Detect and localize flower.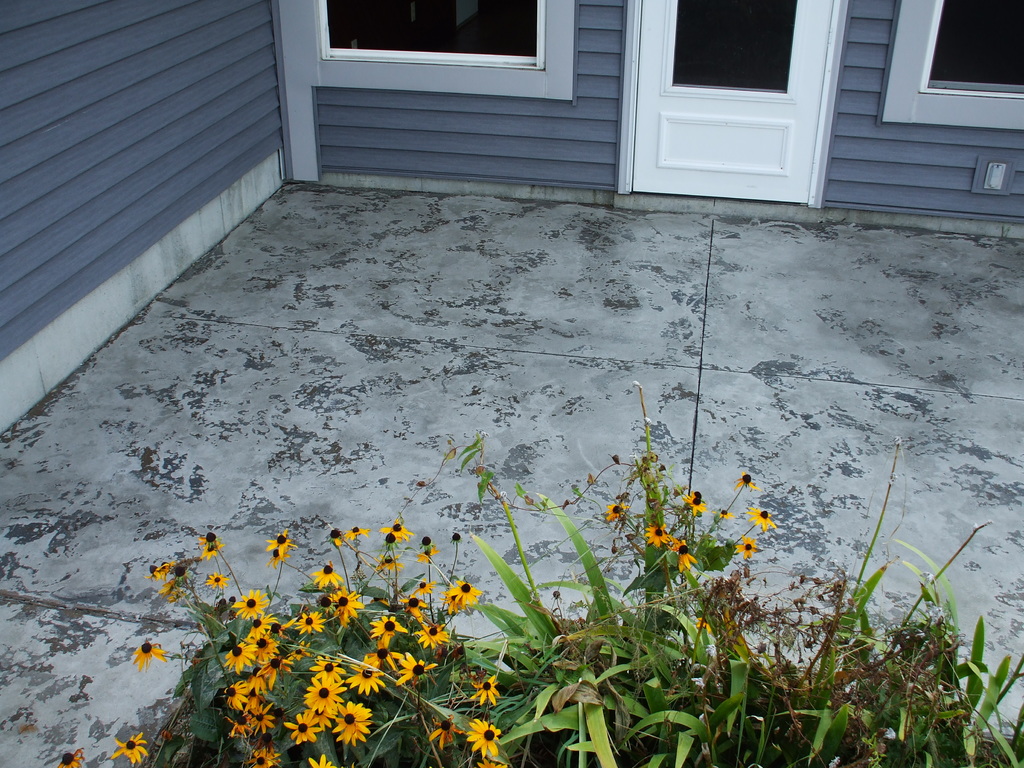
Localized at 220/708/252/736.
